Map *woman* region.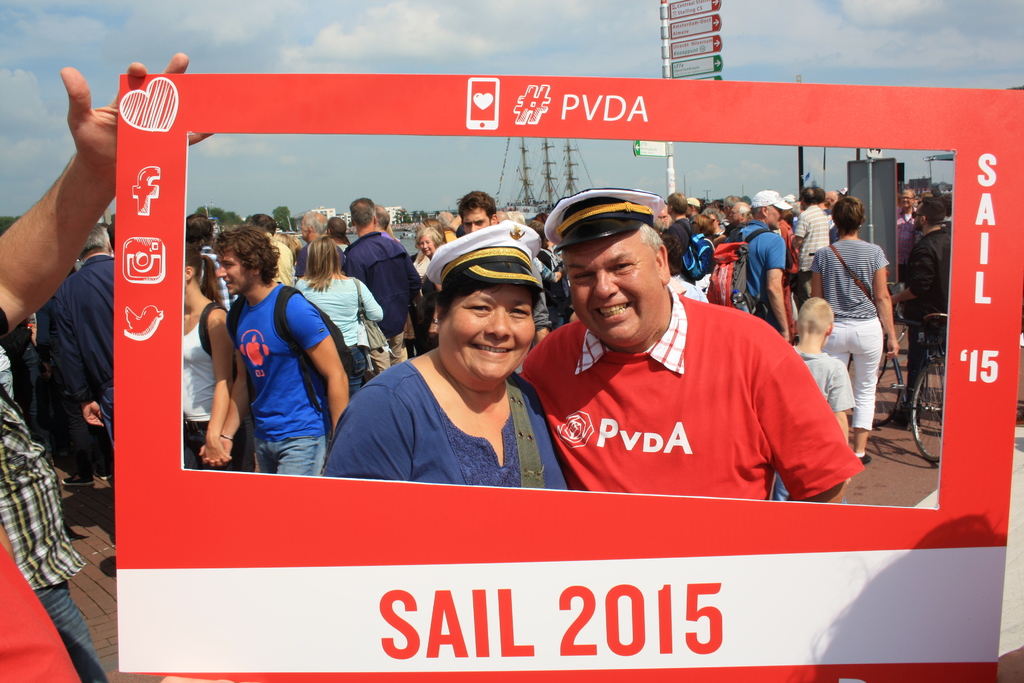
Mapped to Rect(292, 236, 388, 397).
